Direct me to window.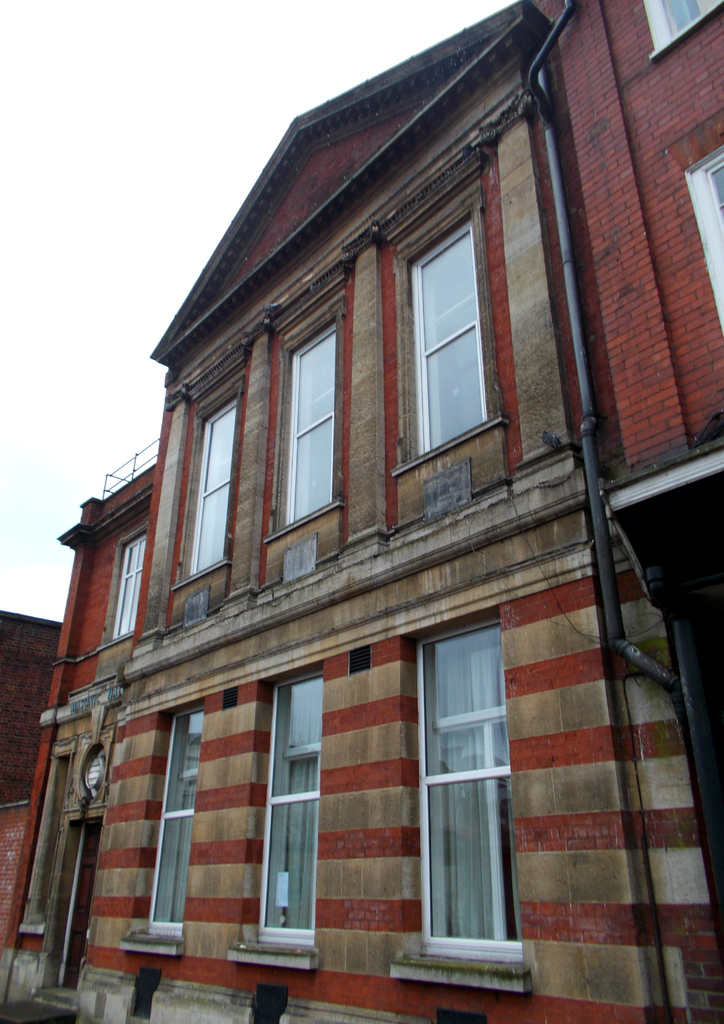
Direction: select_region(417, 237, 477, 435).
